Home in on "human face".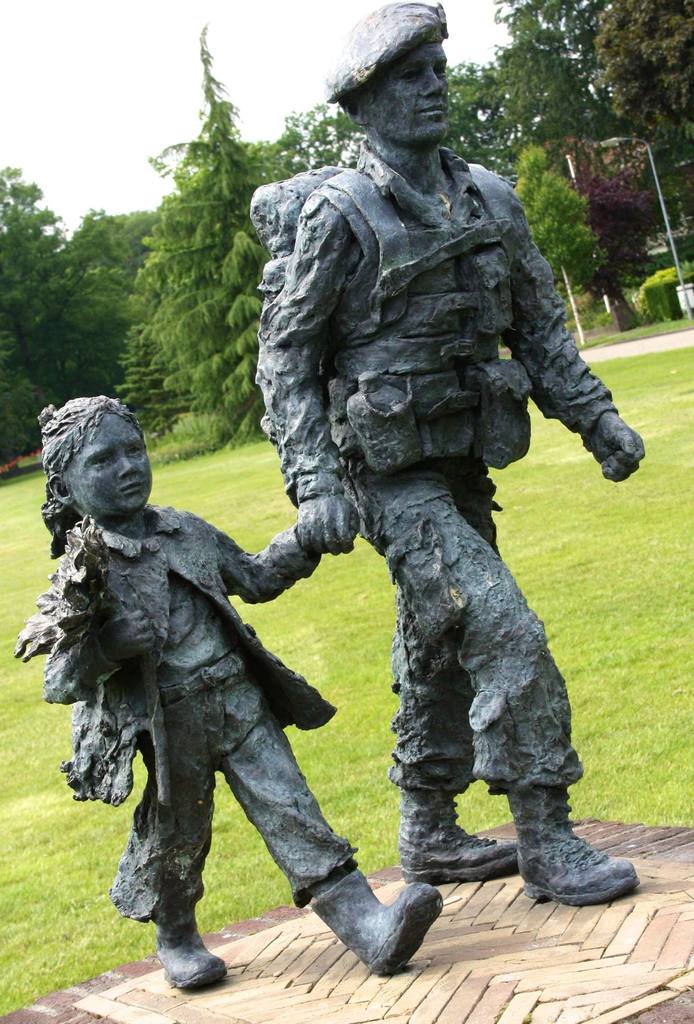
Homed in at crop(360, 46, 448, 153).
